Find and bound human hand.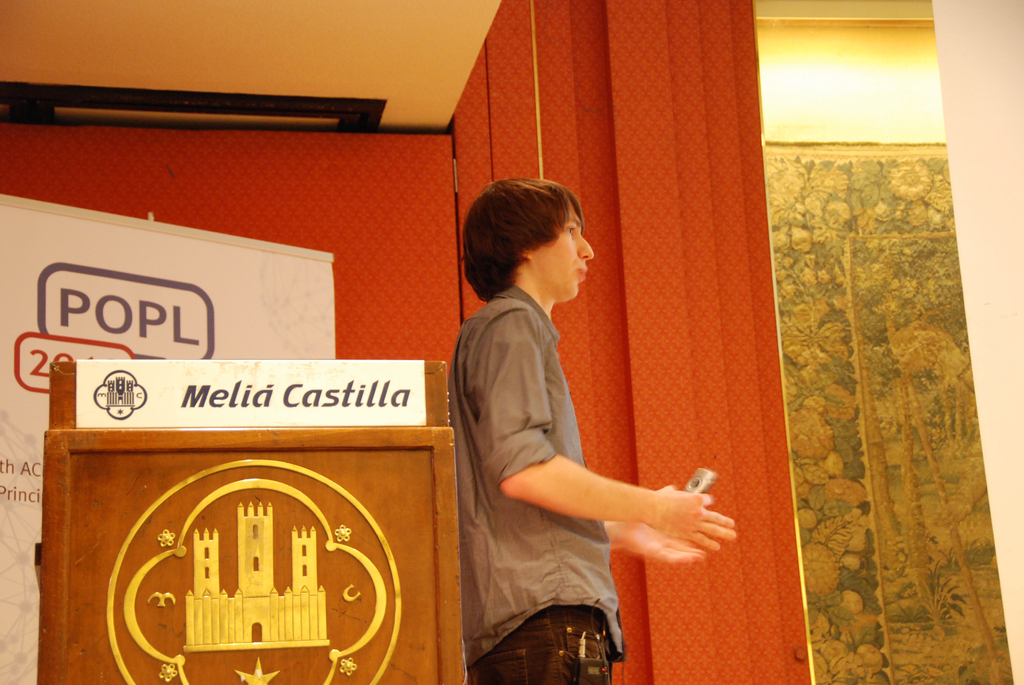
Bound: box=[648, 487, 734, 551].
